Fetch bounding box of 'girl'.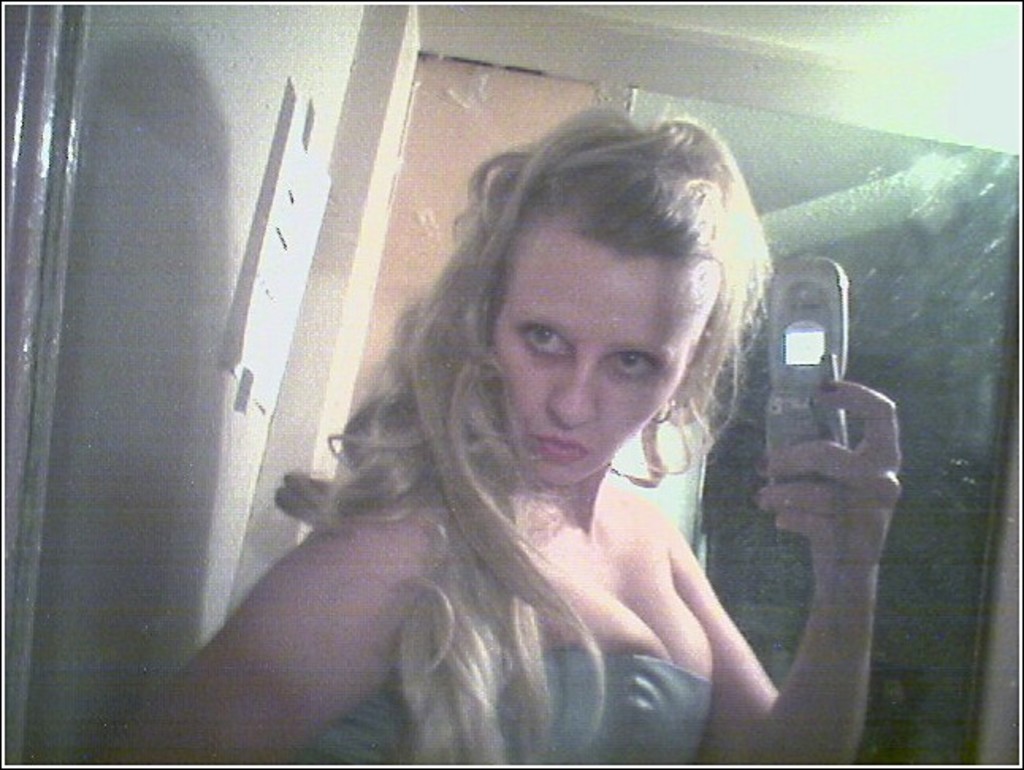
Bbox: region(109, 101, 904, 768).
